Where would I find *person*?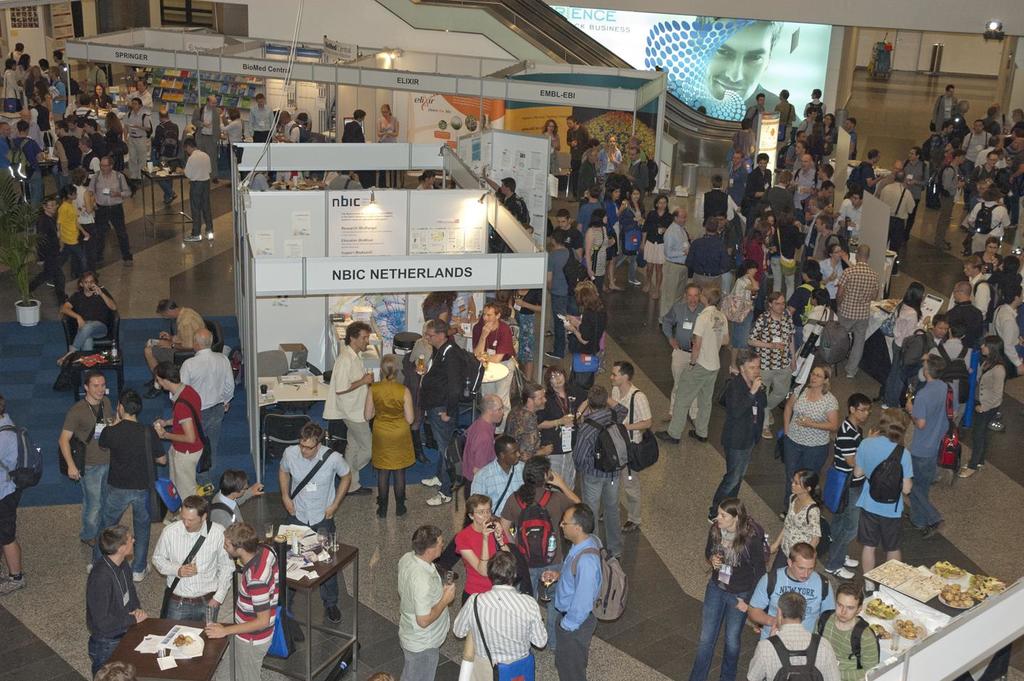
At bbox(205, 524, 282, 680).
